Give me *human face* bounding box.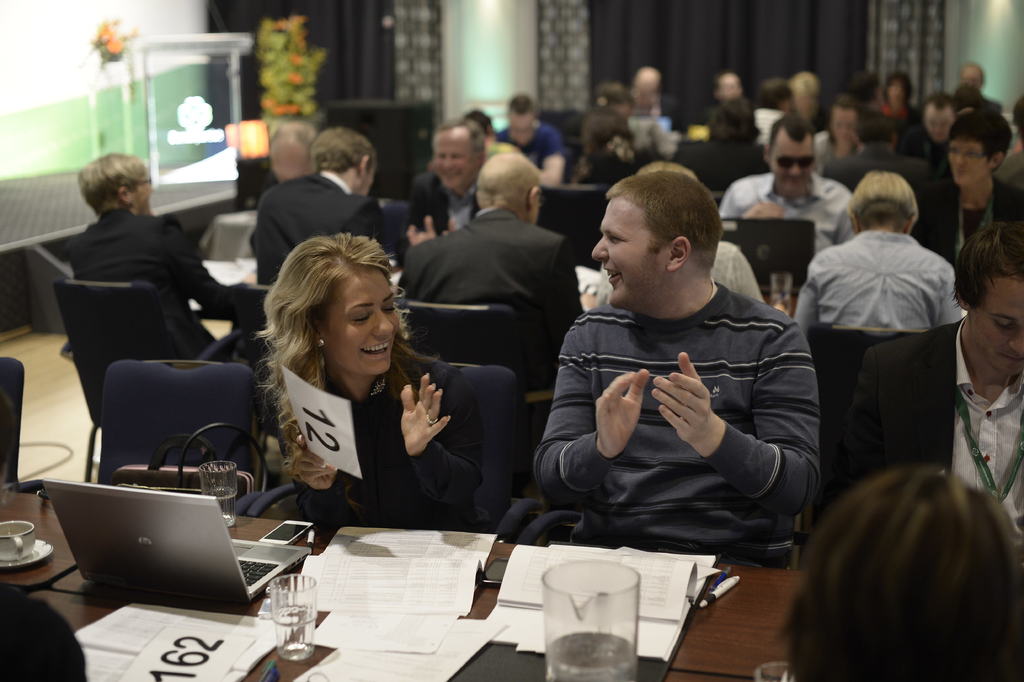
<box>307,270,404,383</box>.
